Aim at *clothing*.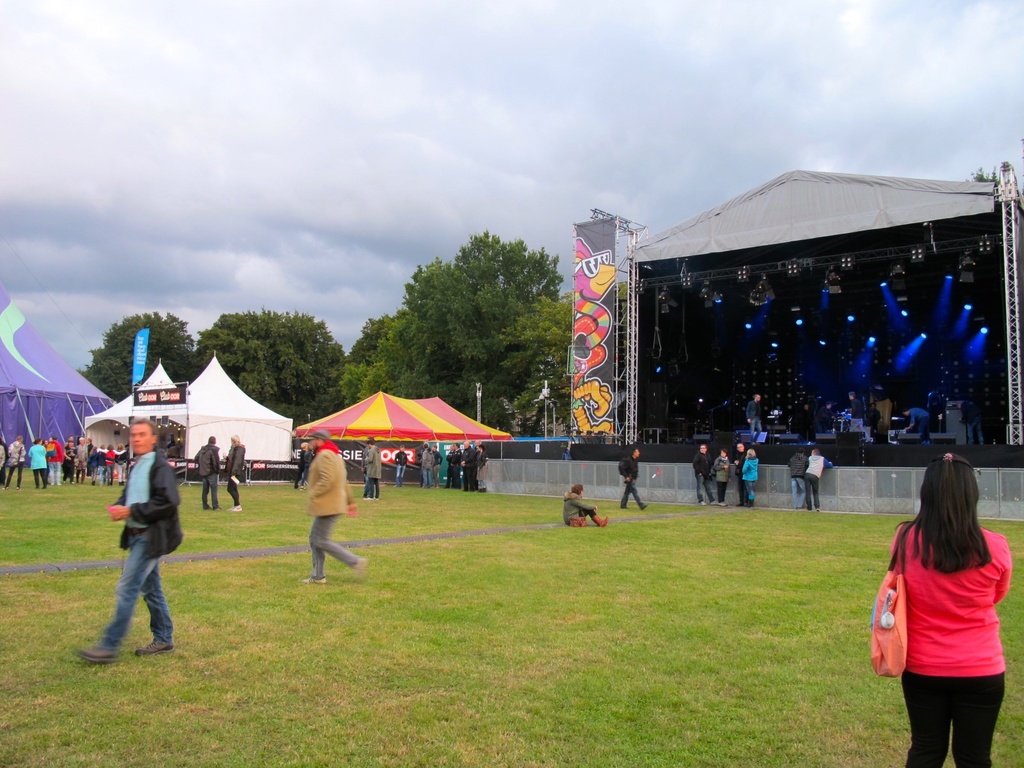
Aimed at locate(193, 444, 222, 506).
